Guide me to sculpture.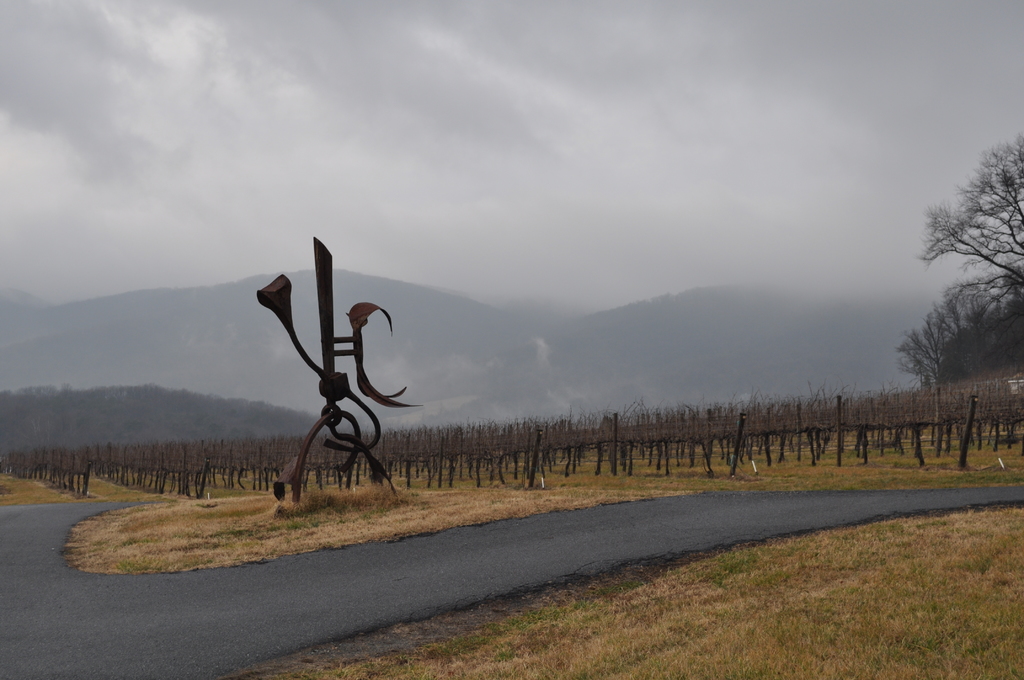
Guidance: x1=260 y1=234 x2=465 y2=528.
